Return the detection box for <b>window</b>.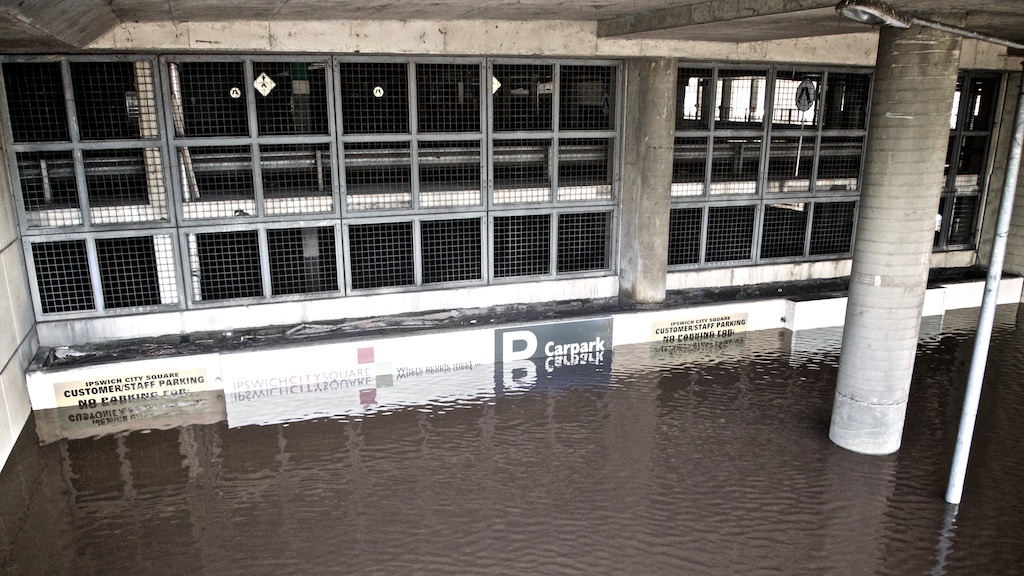
box(336, 136, 486, 204).
